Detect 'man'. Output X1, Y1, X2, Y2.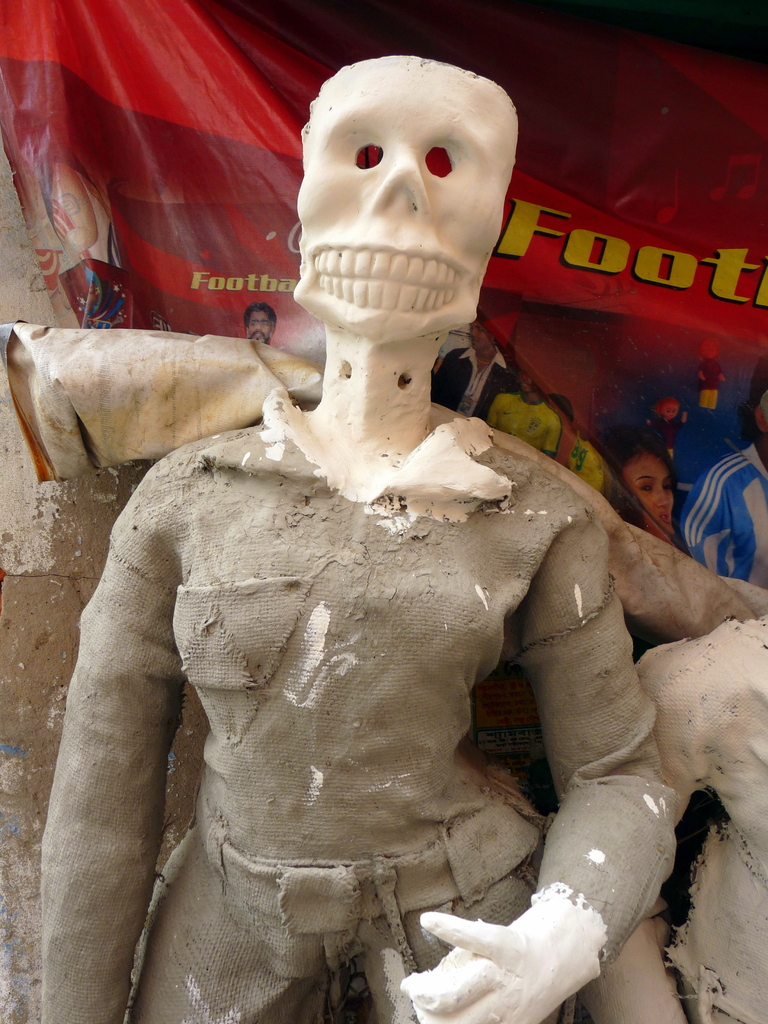
483, 371, 561, 465.
